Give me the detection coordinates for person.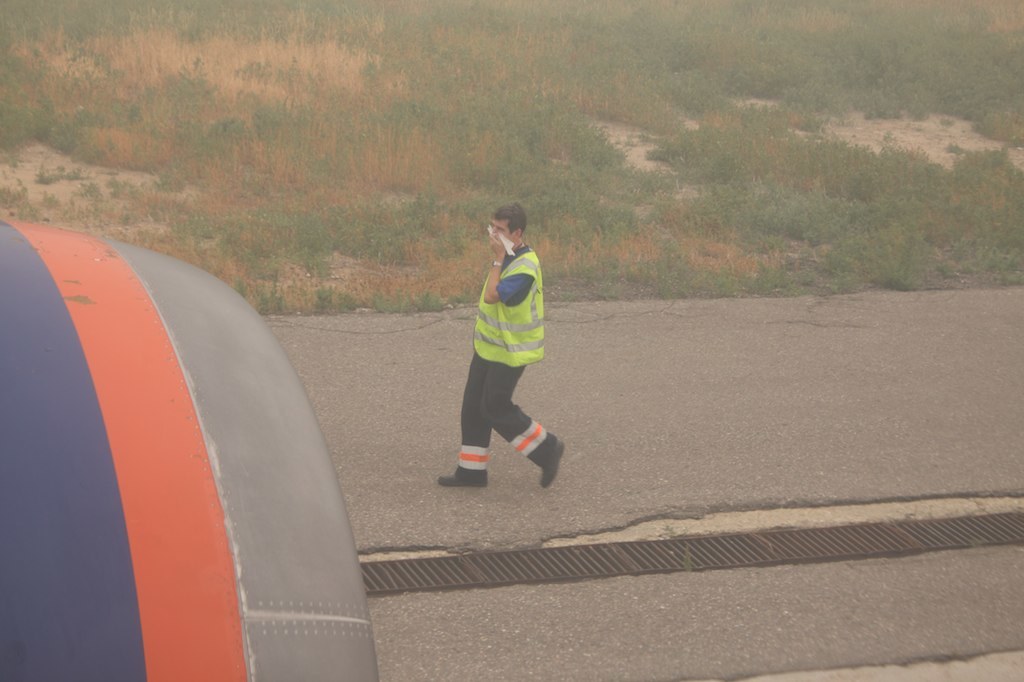
l=438, t=193, r=564, b=489.
